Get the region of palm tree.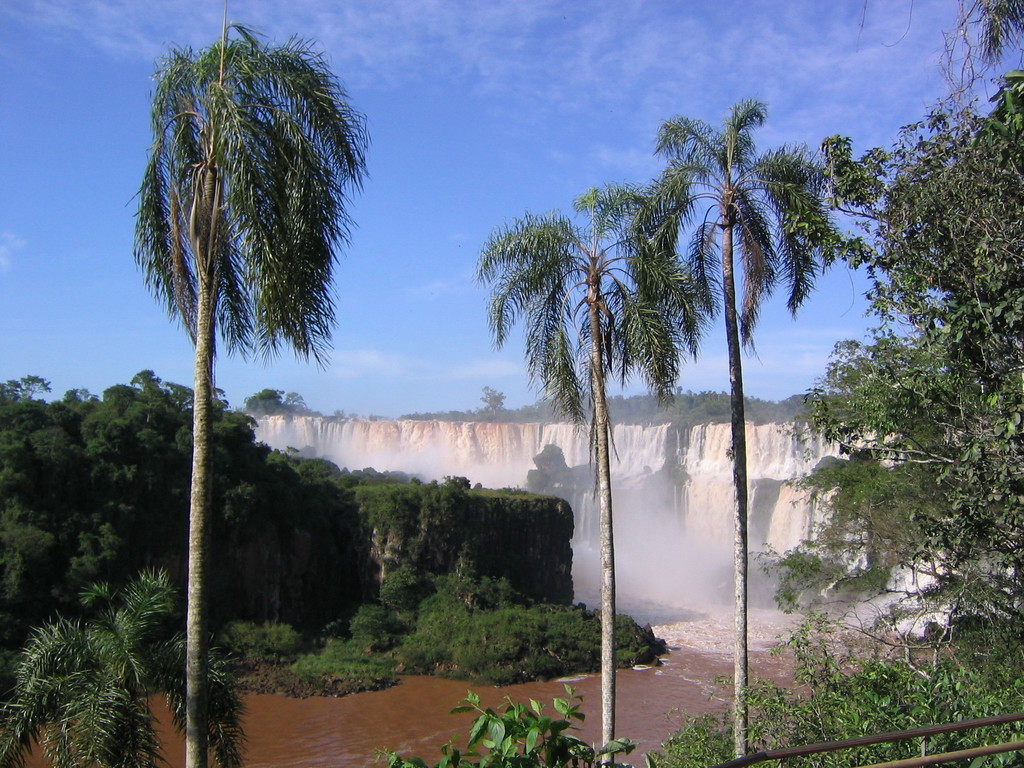
region(648, 105, 833, 767).
